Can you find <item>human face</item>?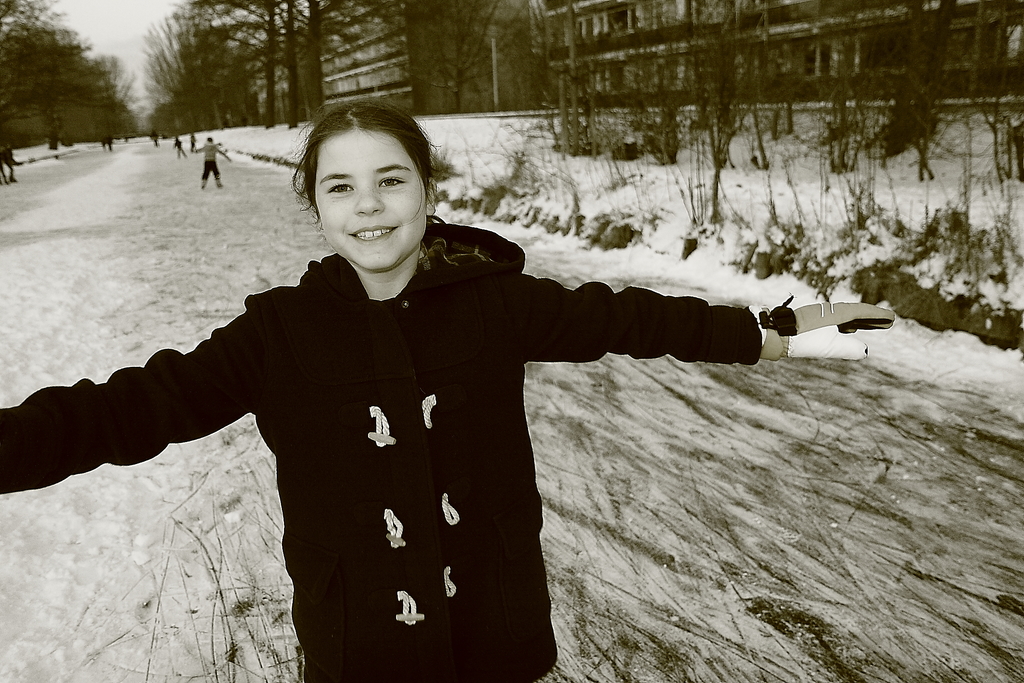
Yes, bounding box: region(312, 131, 426, 272).
